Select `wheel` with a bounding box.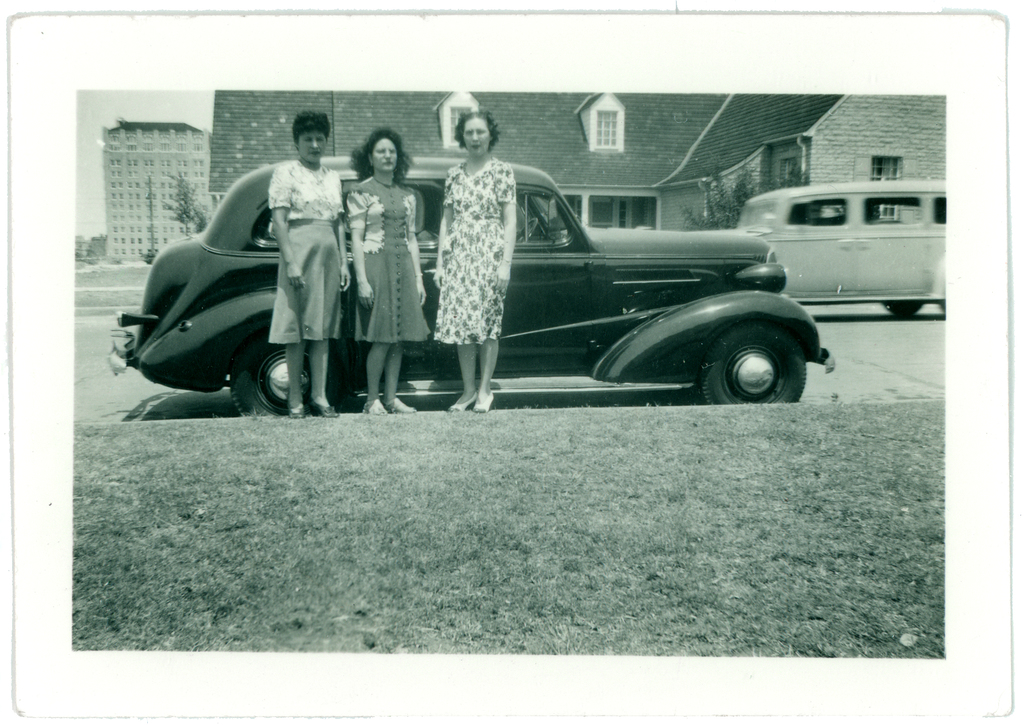
881:301:925:320.
